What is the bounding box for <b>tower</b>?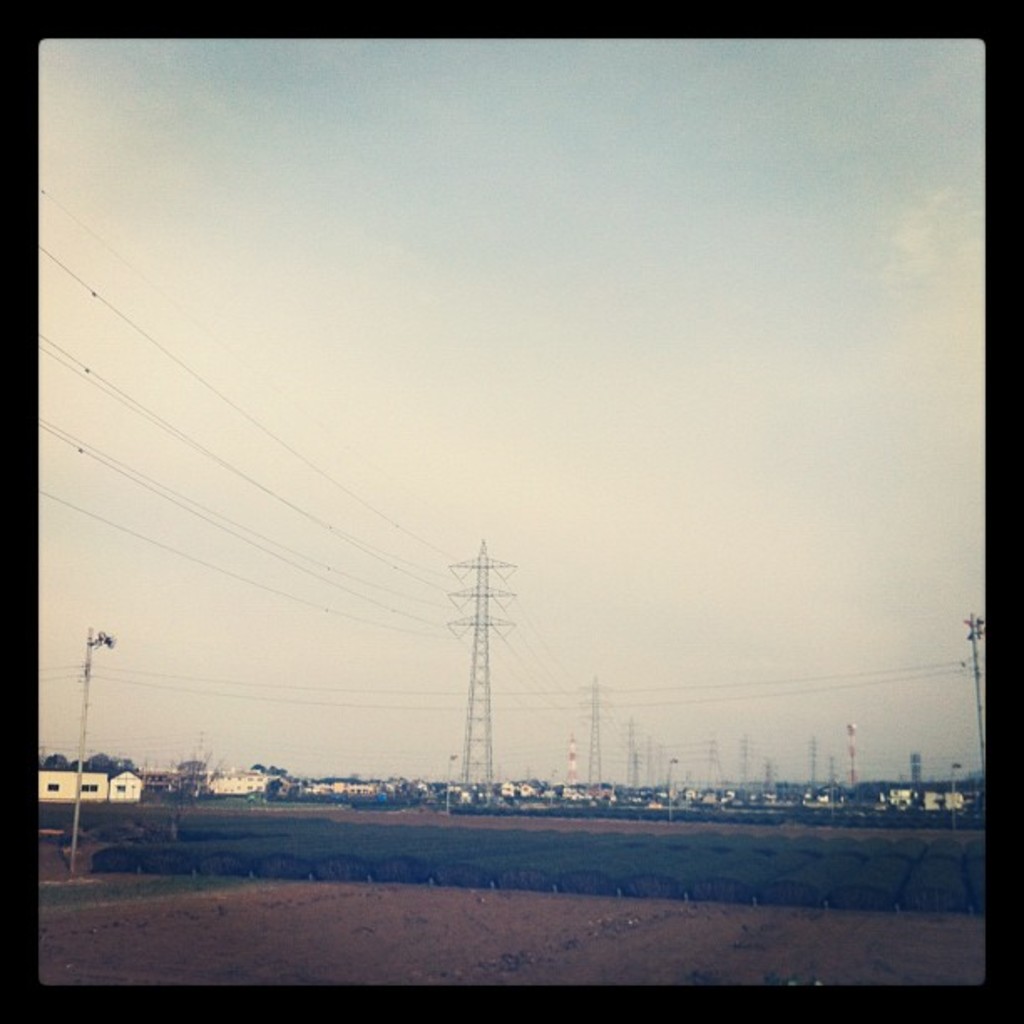
(left=975, top=612, right=992, bottom=780).
